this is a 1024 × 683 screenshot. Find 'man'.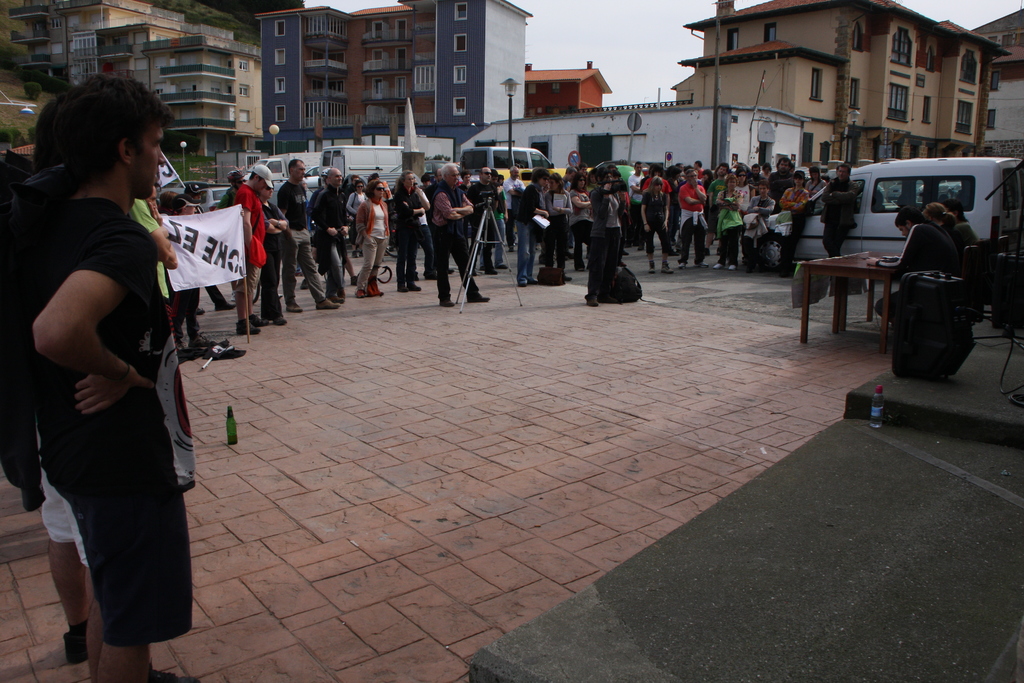
Bounding box: <region>746, 165, 760, 190</region>.
